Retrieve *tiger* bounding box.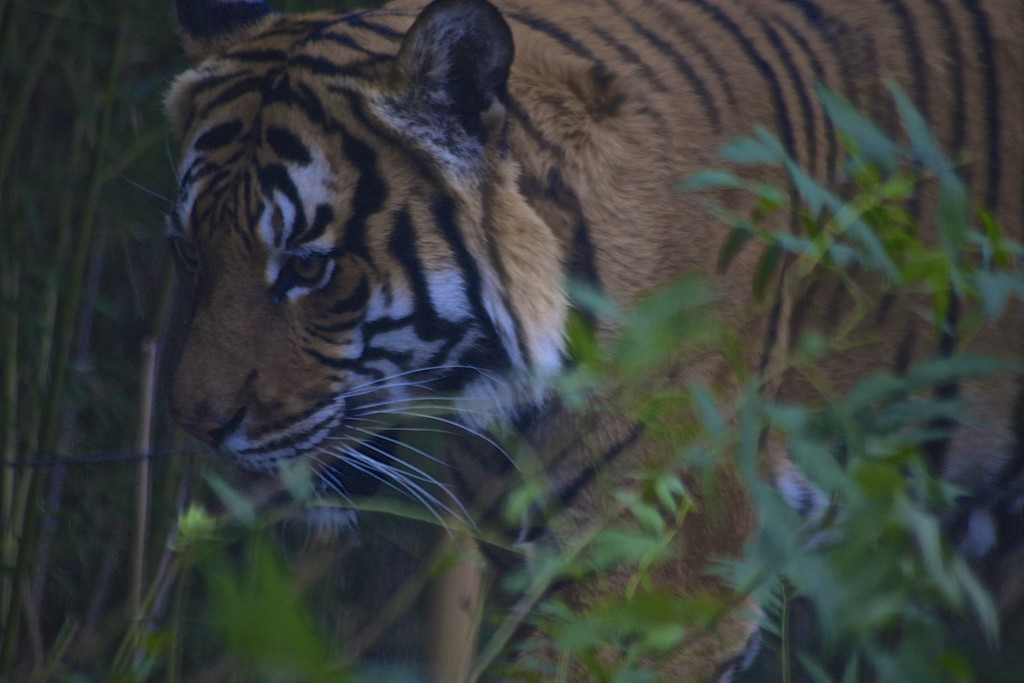
Bounding box: locate(125, 0, 1023, 682).
